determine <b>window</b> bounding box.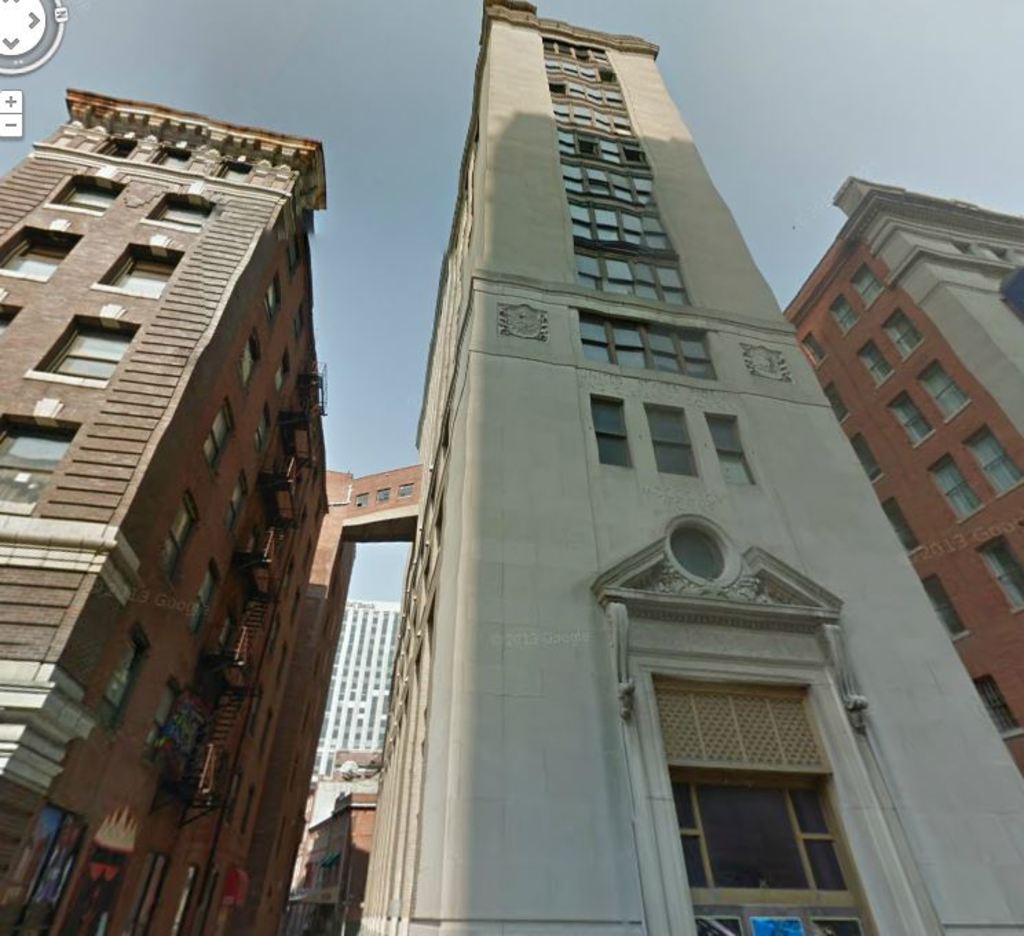
Determined: (62,176,111,213).
